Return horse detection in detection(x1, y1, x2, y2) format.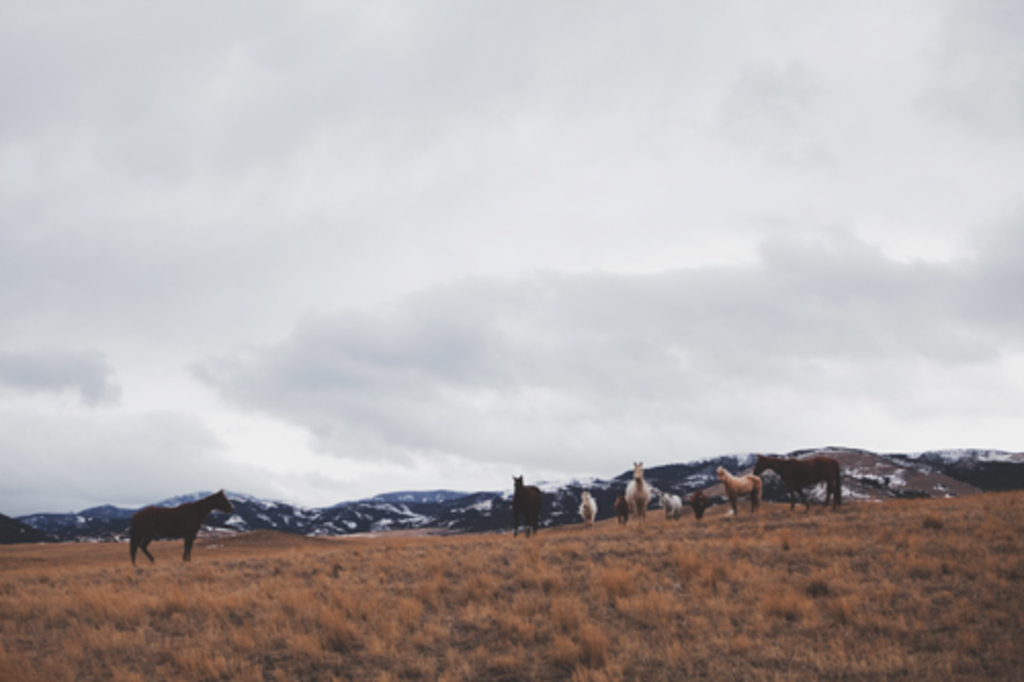
detection(575, 489, 600, 524).
